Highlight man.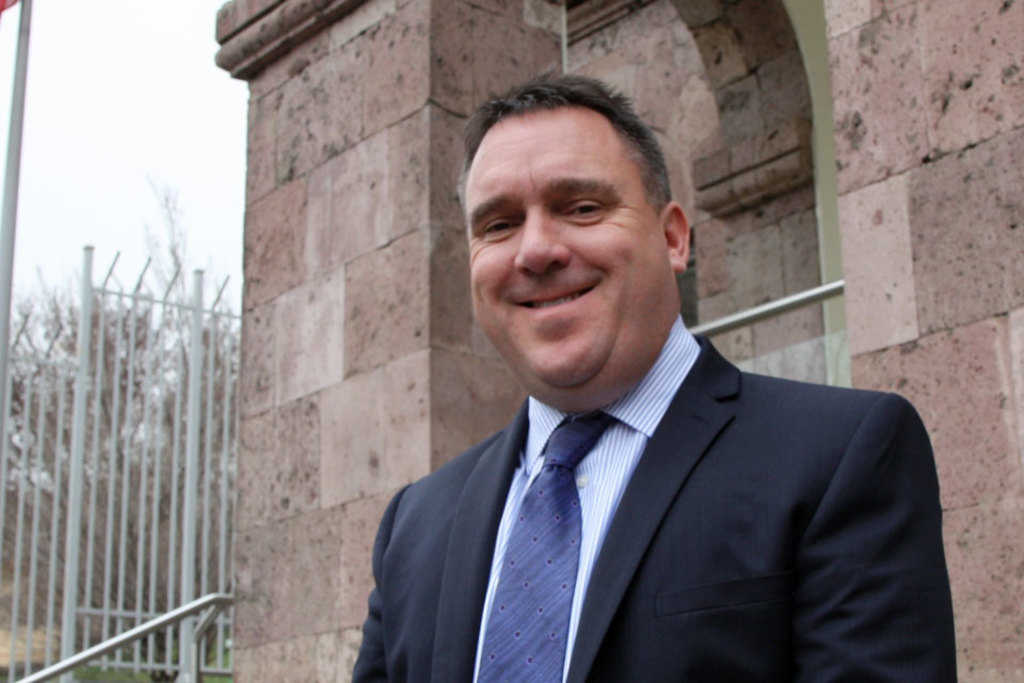
Highlighted region: crop(329, 99, 945, 676).
